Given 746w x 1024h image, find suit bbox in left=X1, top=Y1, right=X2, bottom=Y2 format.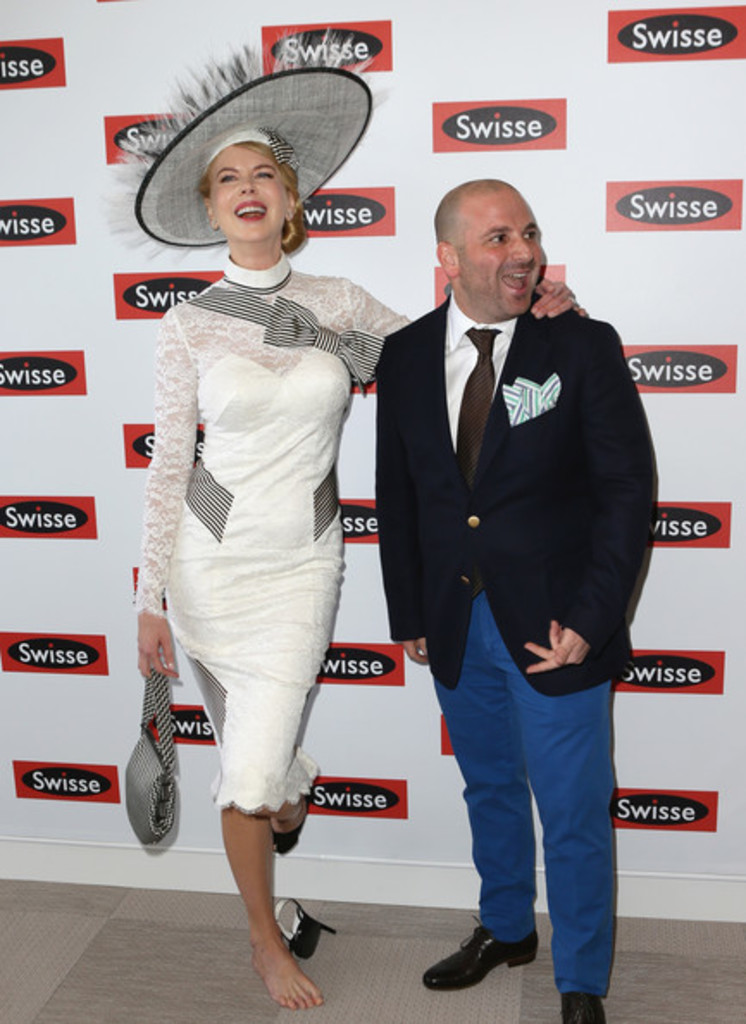
left=391, top=288, right=634, bottom=976.
